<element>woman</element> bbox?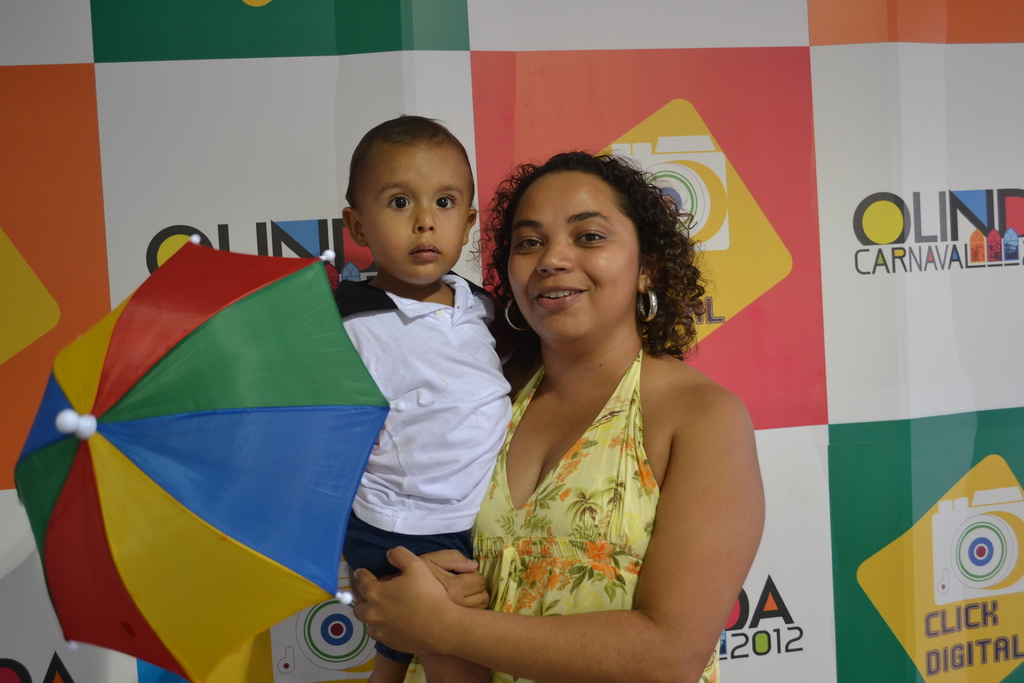
(356, 150, 764, 682)
